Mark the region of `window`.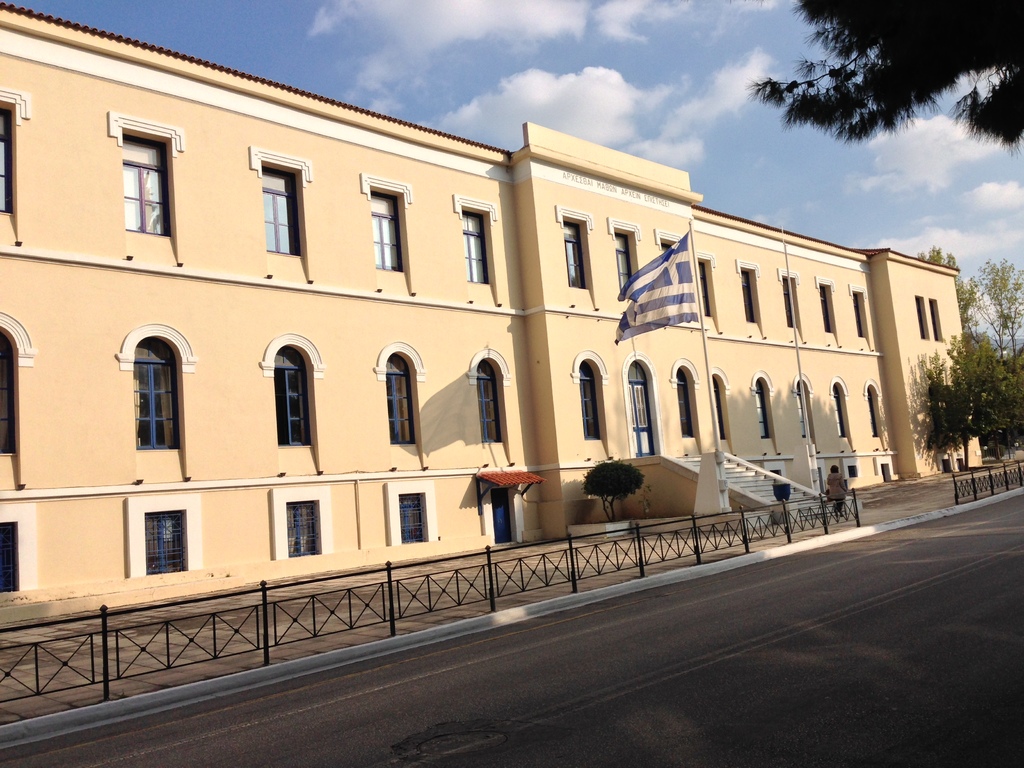
Region: box(367, 184, 405, 270).
